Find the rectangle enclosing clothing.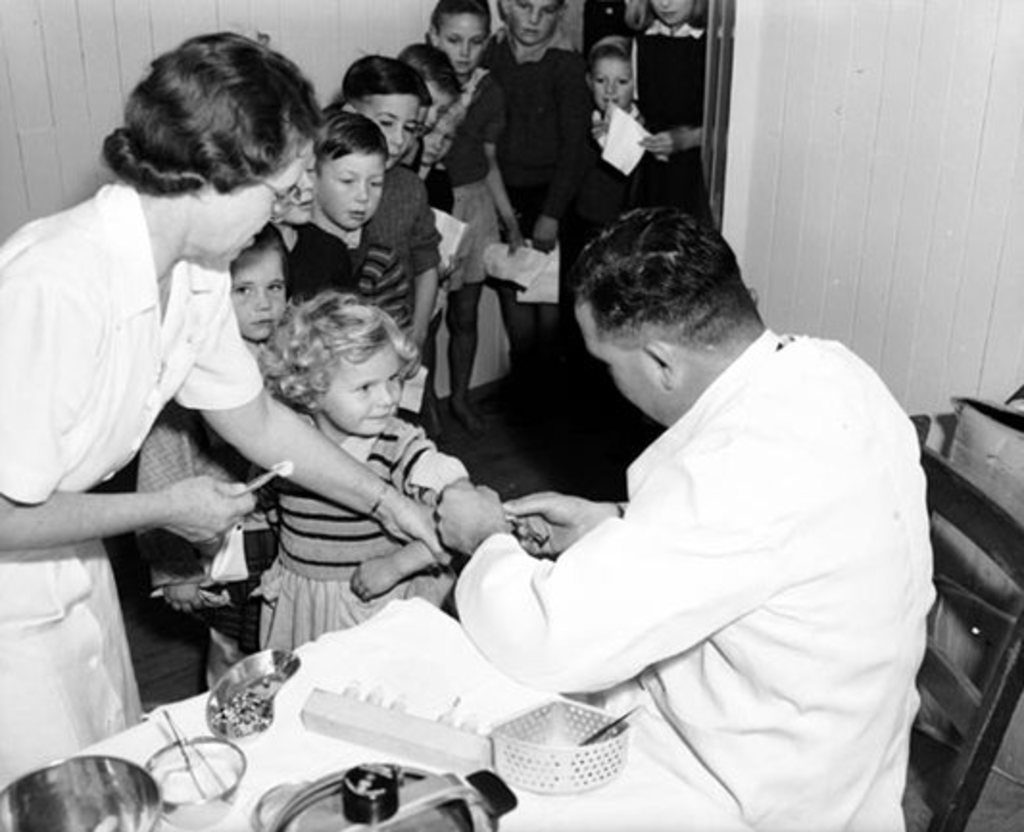
BBox(440, 65, 496, 250).
